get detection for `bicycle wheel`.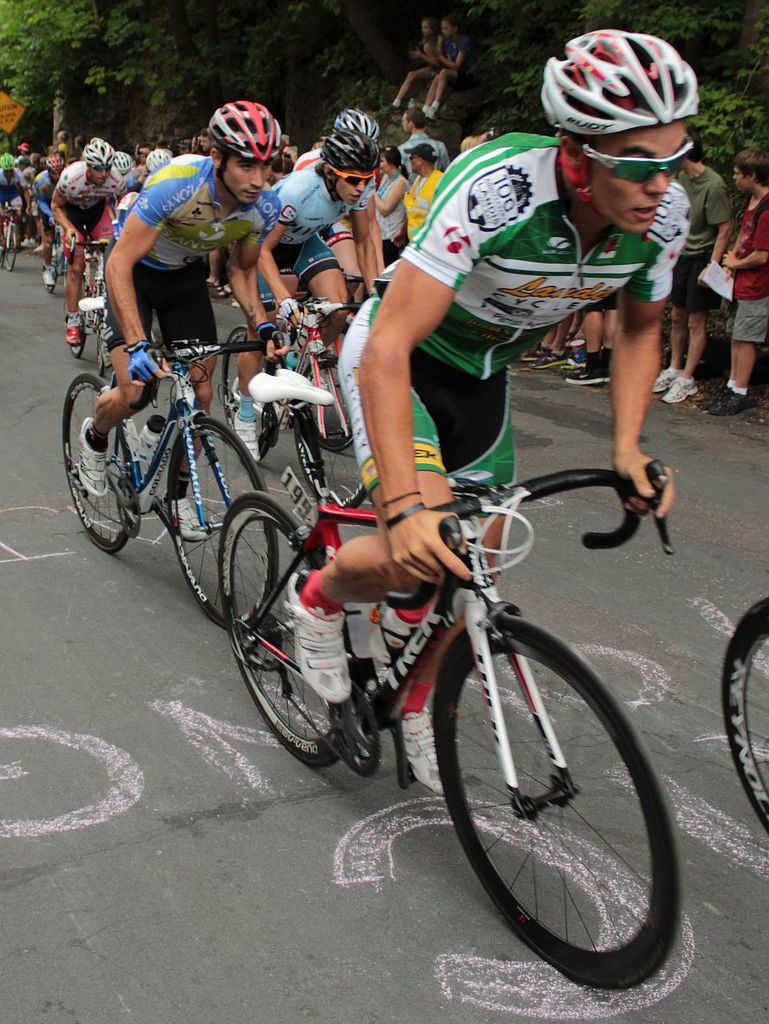
Detection: 61, 371, 142, 556.
